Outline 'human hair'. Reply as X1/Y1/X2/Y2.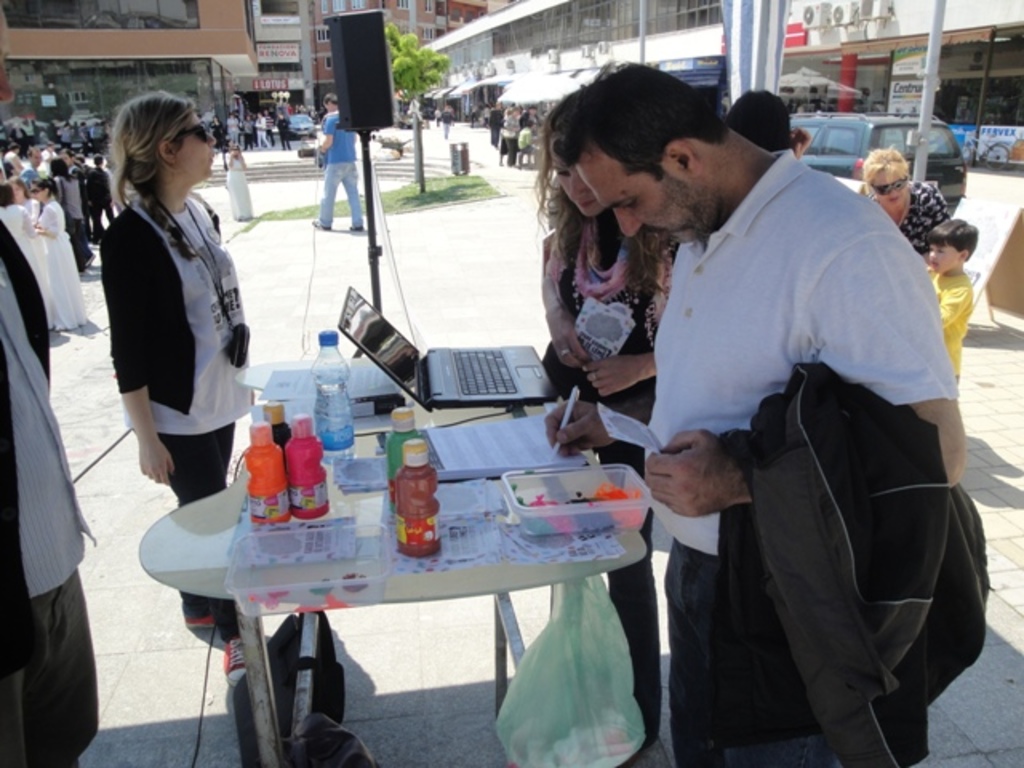
3/165/16/179.
